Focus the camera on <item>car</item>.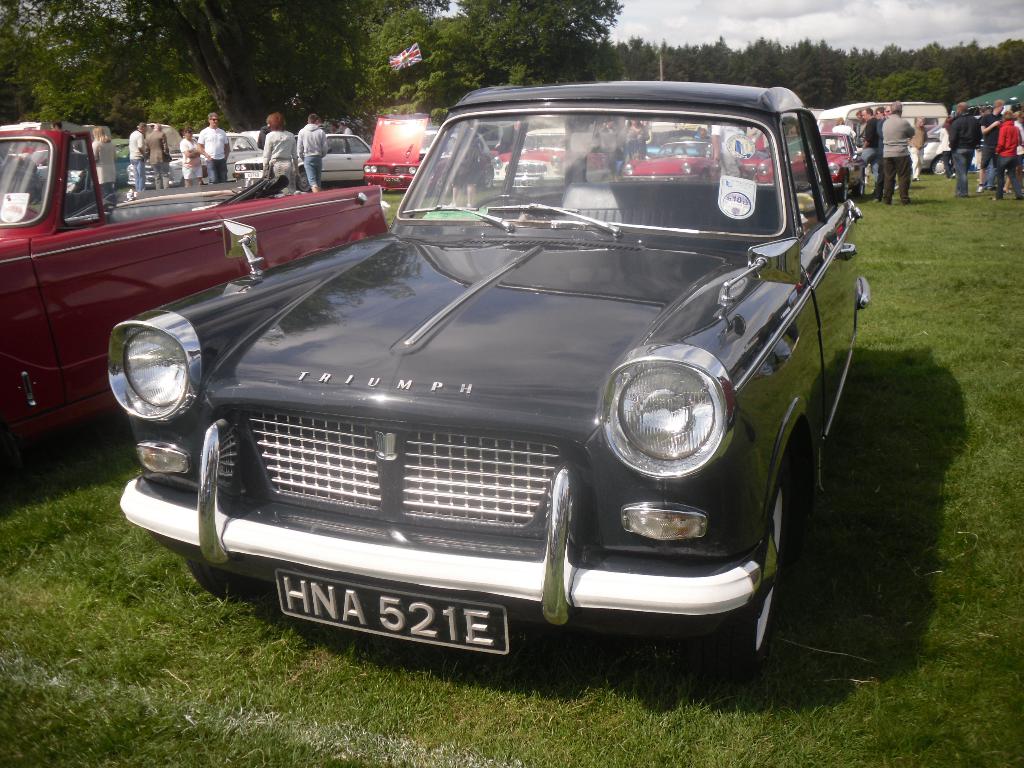
Focus region: <box>127,131,262,187</box>.
